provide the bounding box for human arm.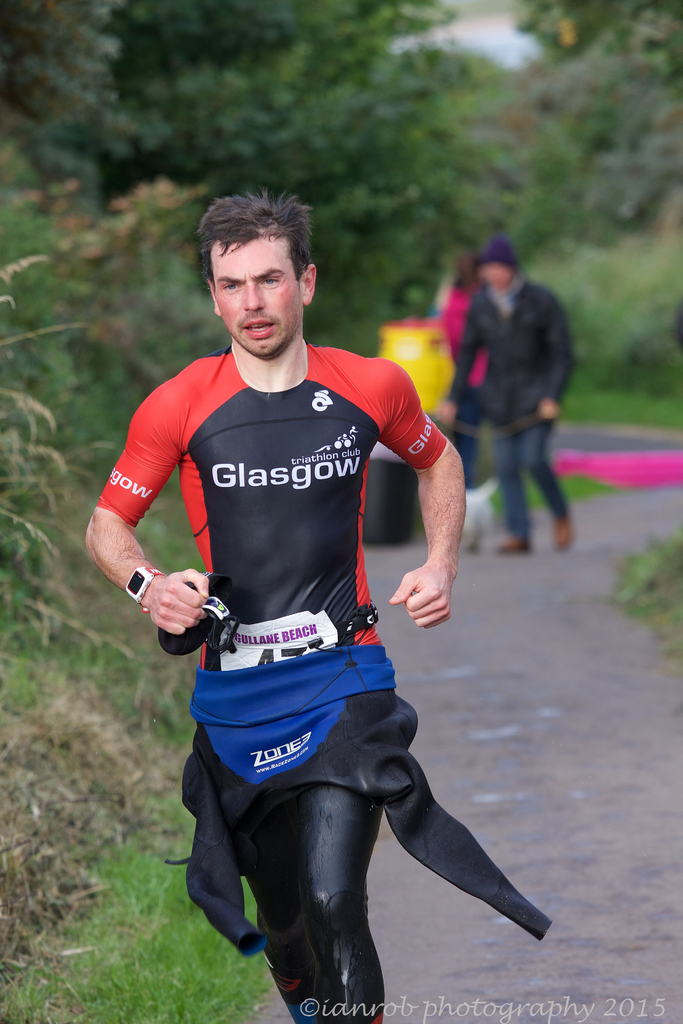
{"x1": 74, "y1": 383, "x2": 203, "y2": 646}.
